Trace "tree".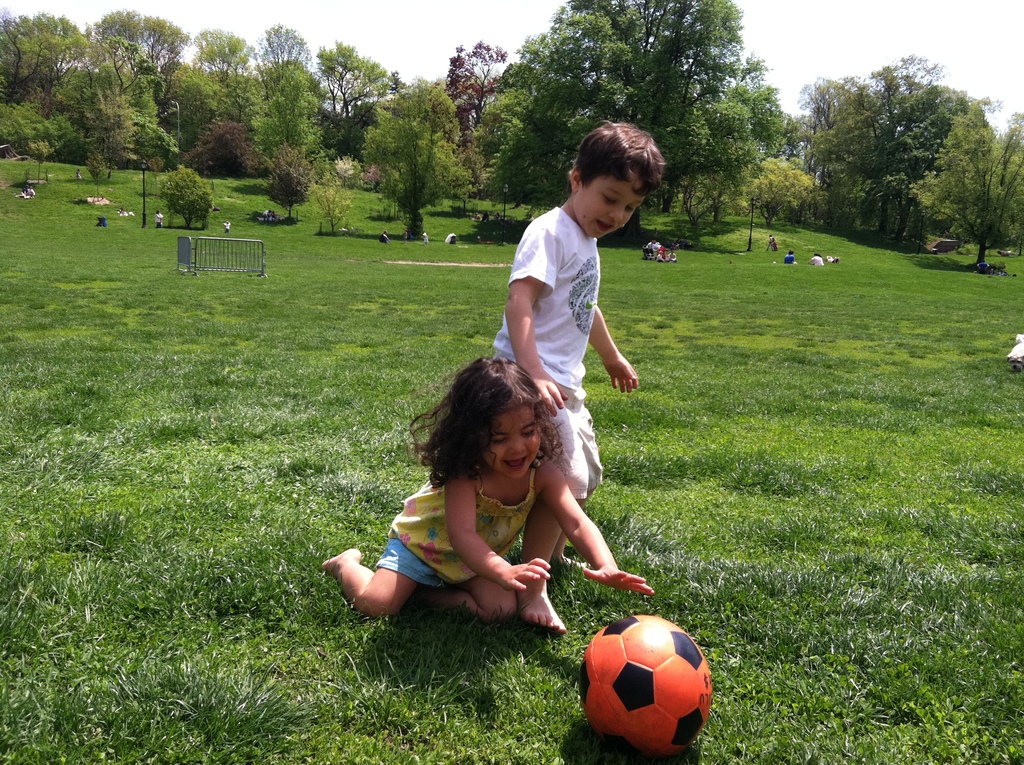
Traced to (x1=1002, y1=108, x2=1023, y2=159).
